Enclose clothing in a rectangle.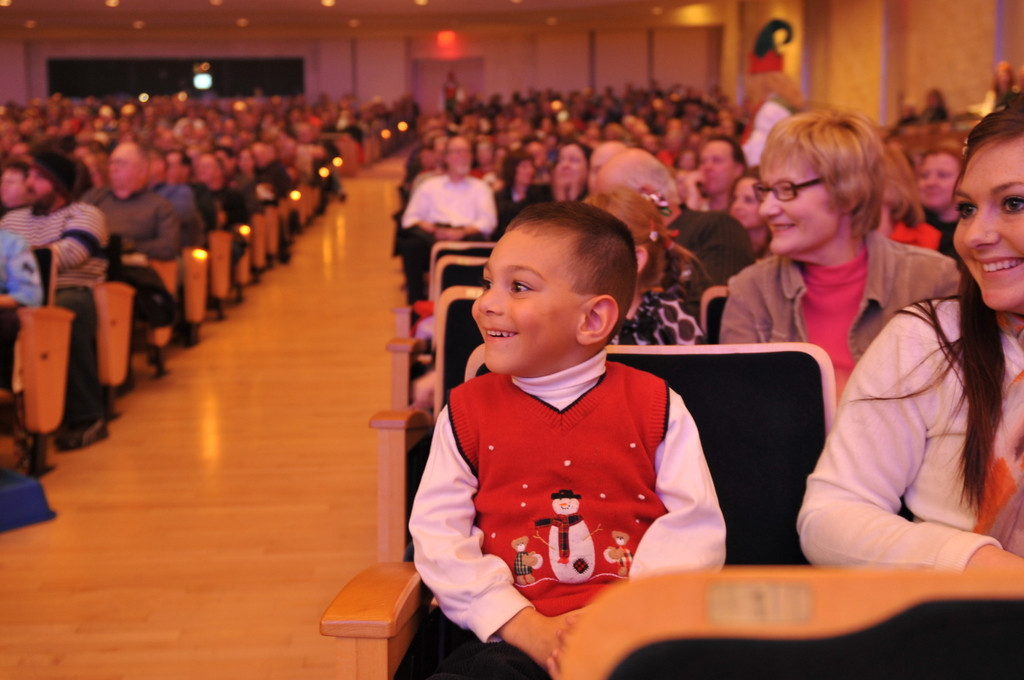
bbox=[157, 181, 199, 233].
